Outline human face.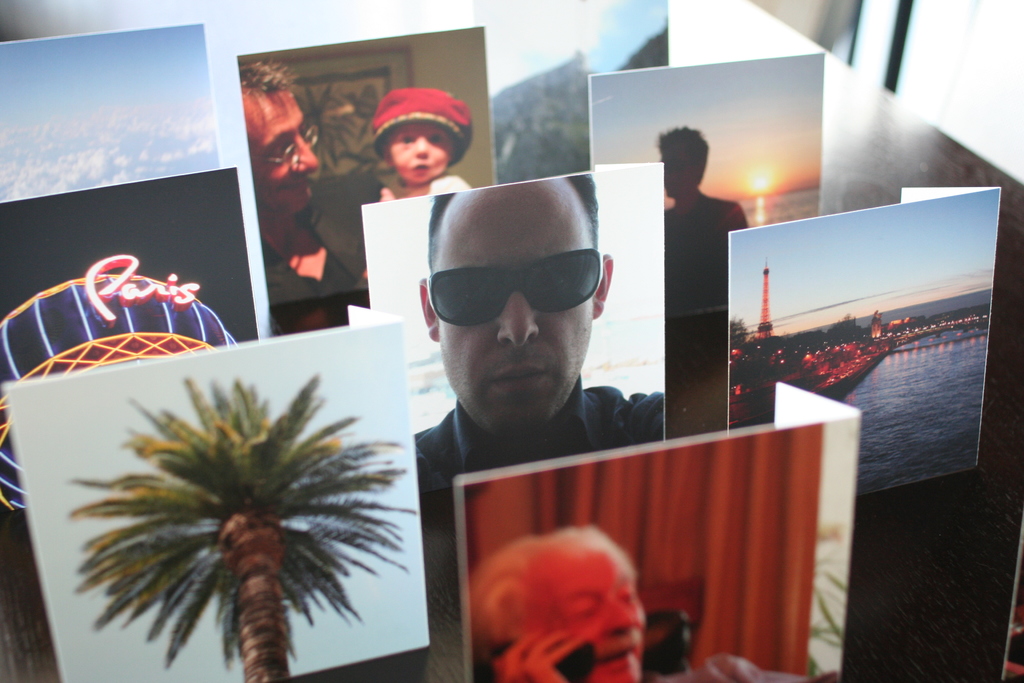
Outline: {"x1": 388, "y1": 122, "x2": 452, "y2": 183}.
